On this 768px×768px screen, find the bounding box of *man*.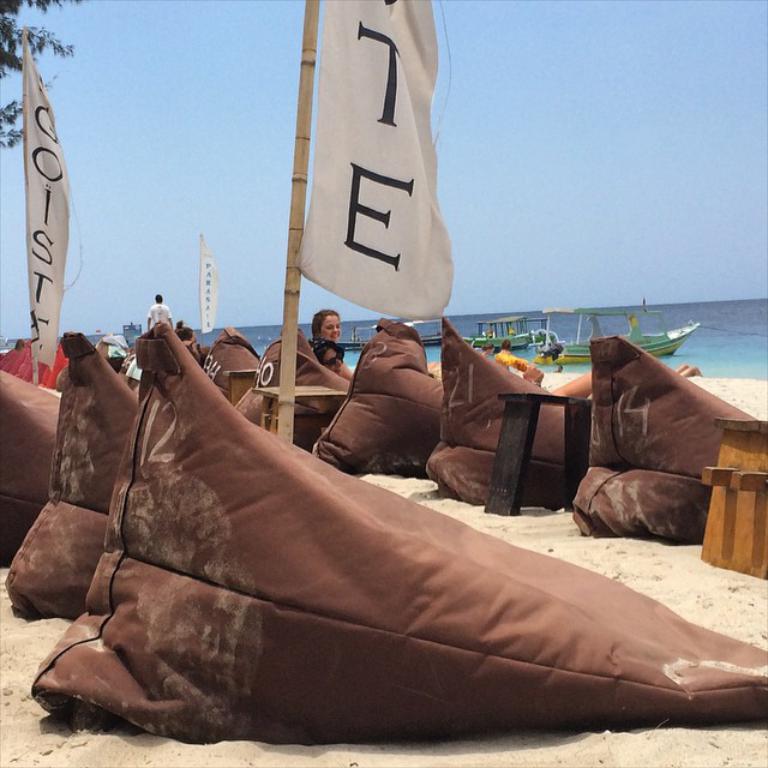
Bounding box: <region>145, 290, 170, 334</region>.
